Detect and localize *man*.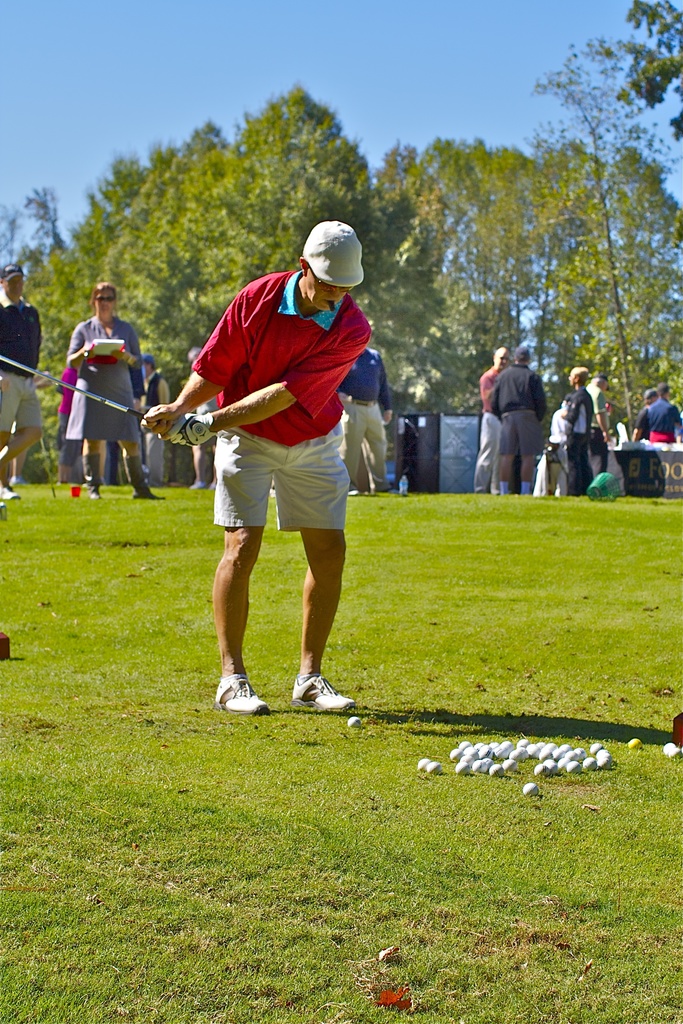
Localized at bbox(491, 343, 544, 499).
